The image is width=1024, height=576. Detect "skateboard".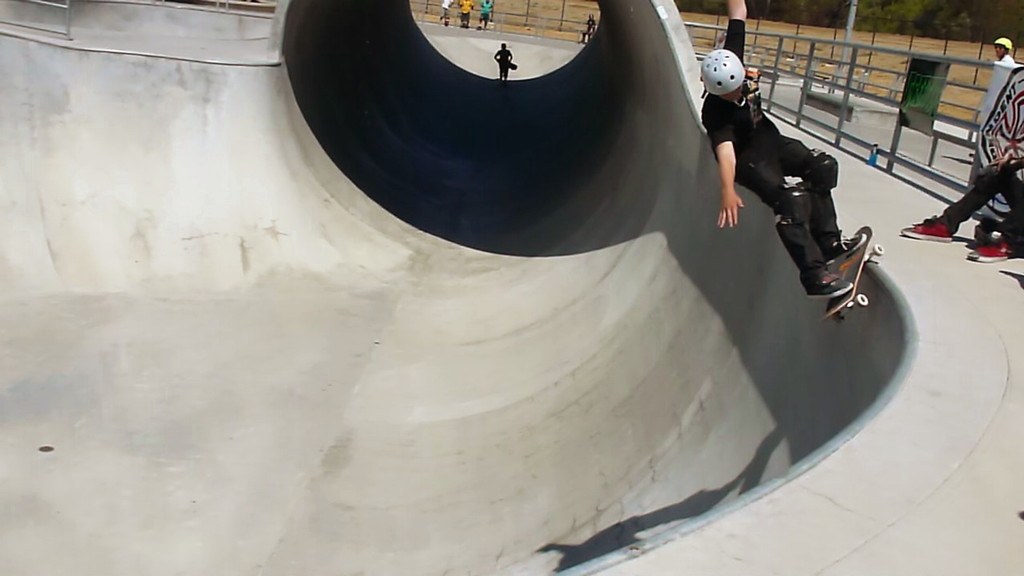
Detection: (442, 16, 449, 28).
